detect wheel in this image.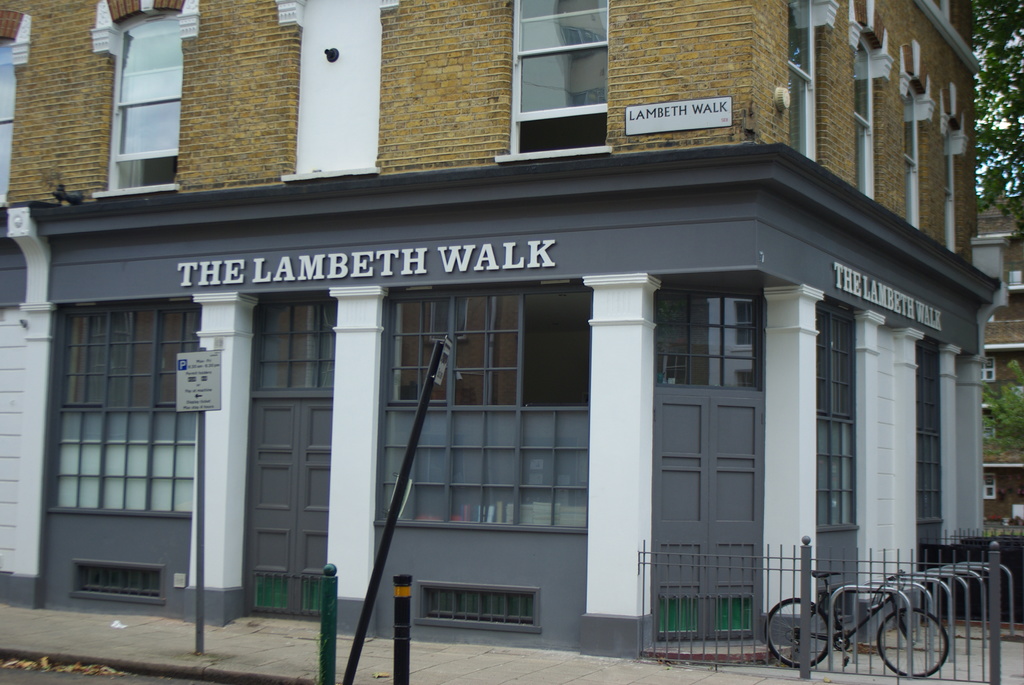
Detection: [765, 597, 830, 663].
